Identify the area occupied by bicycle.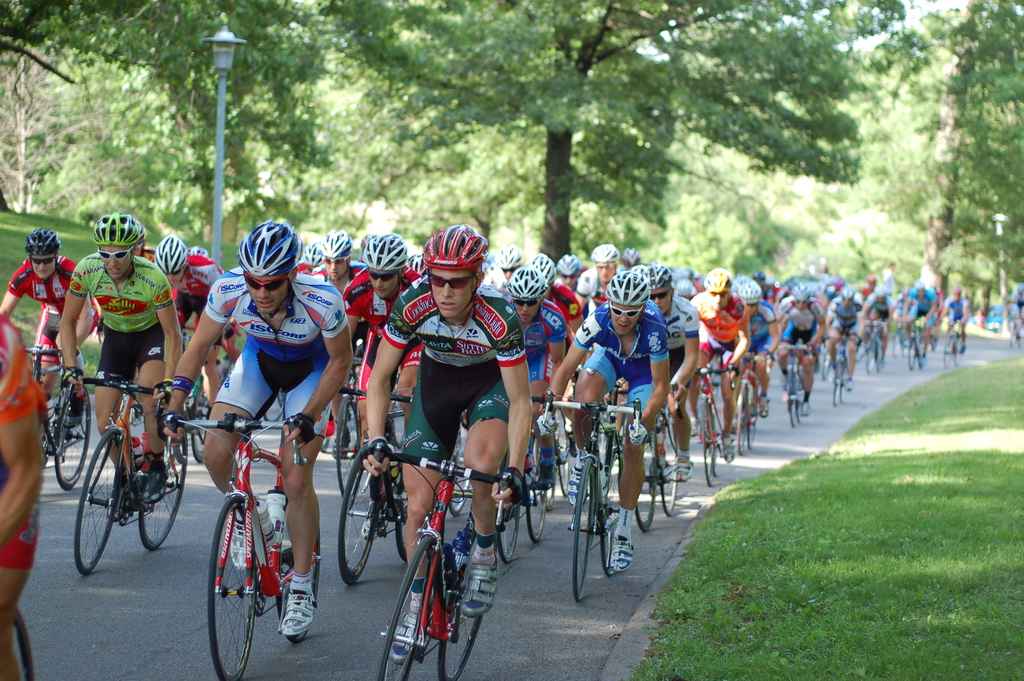
Area: region(335, 384, 414, 586).
